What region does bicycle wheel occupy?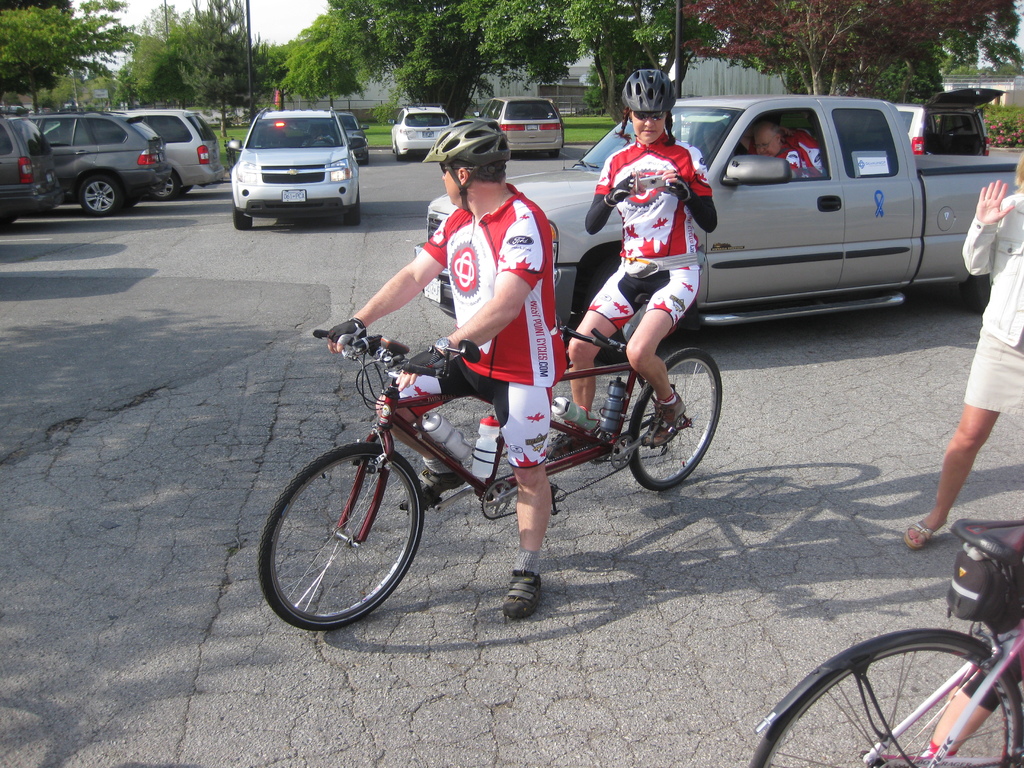
BBox(795, 618, 1016, 766).
